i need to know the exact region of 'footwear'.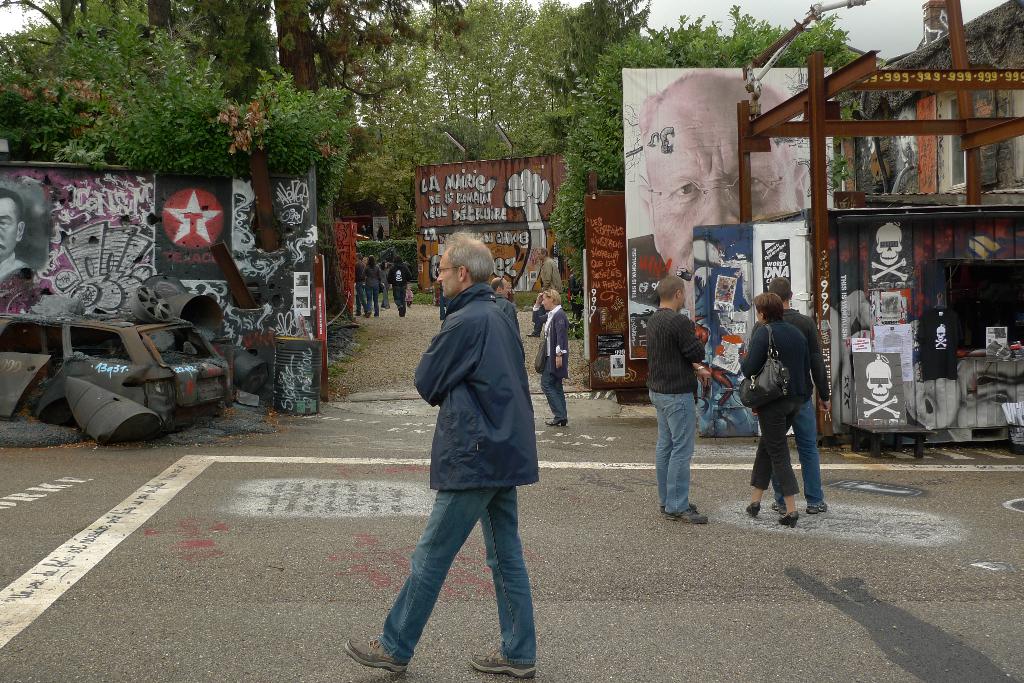
Region: [x1=780, y1=517, x2=797, y2=525].
